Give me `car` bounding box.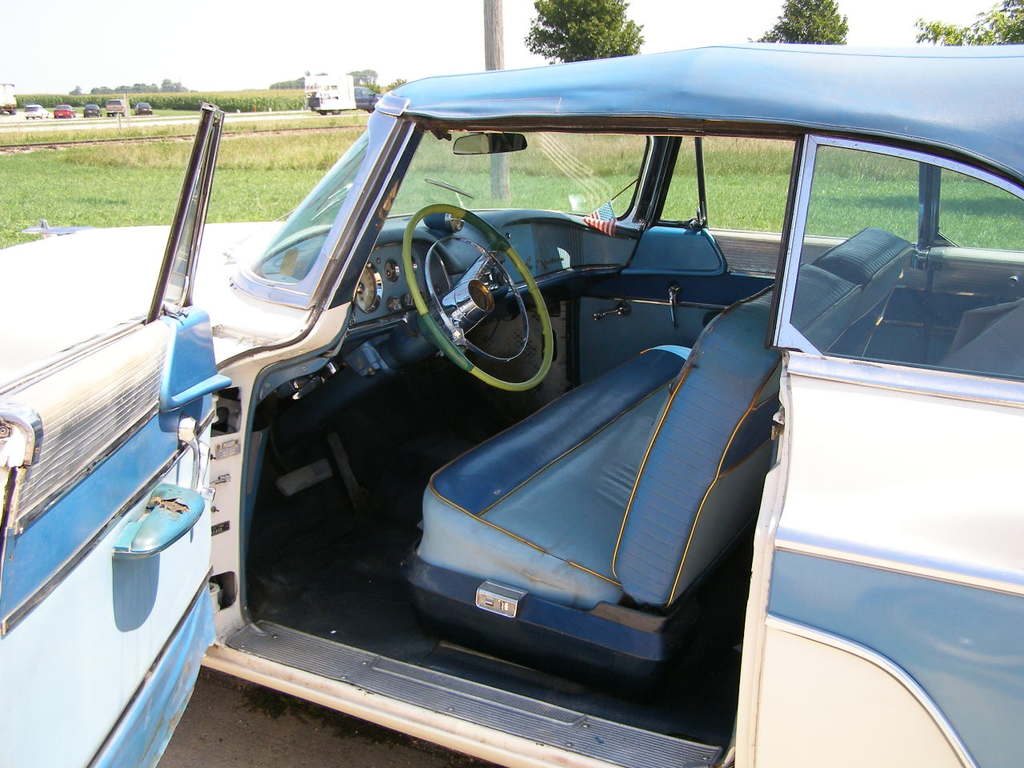
<region>53, 103, 77, 118</region>.
